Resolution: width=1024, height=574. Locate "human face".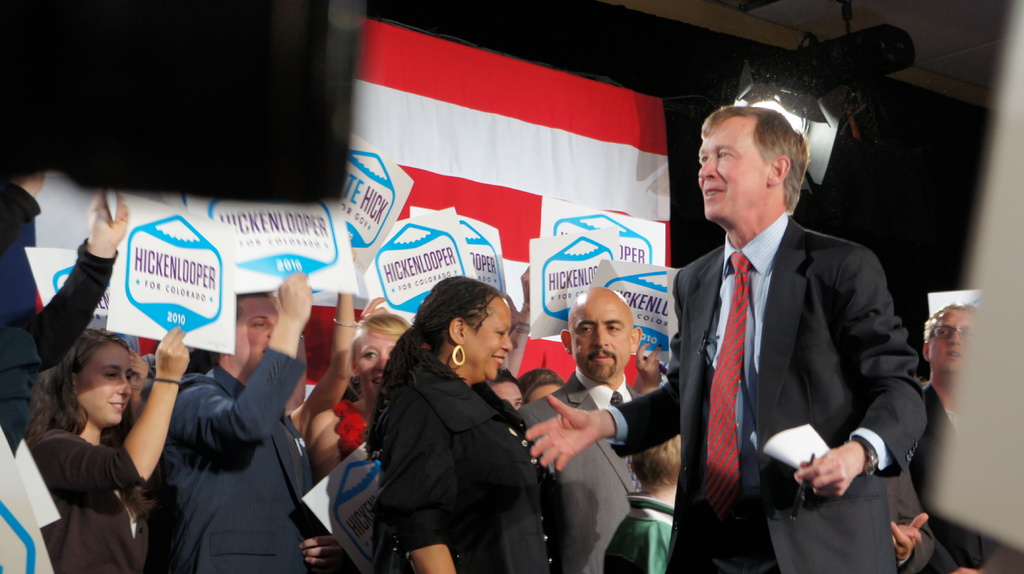
x1=230, y1=298, x2=281, y2=369.
